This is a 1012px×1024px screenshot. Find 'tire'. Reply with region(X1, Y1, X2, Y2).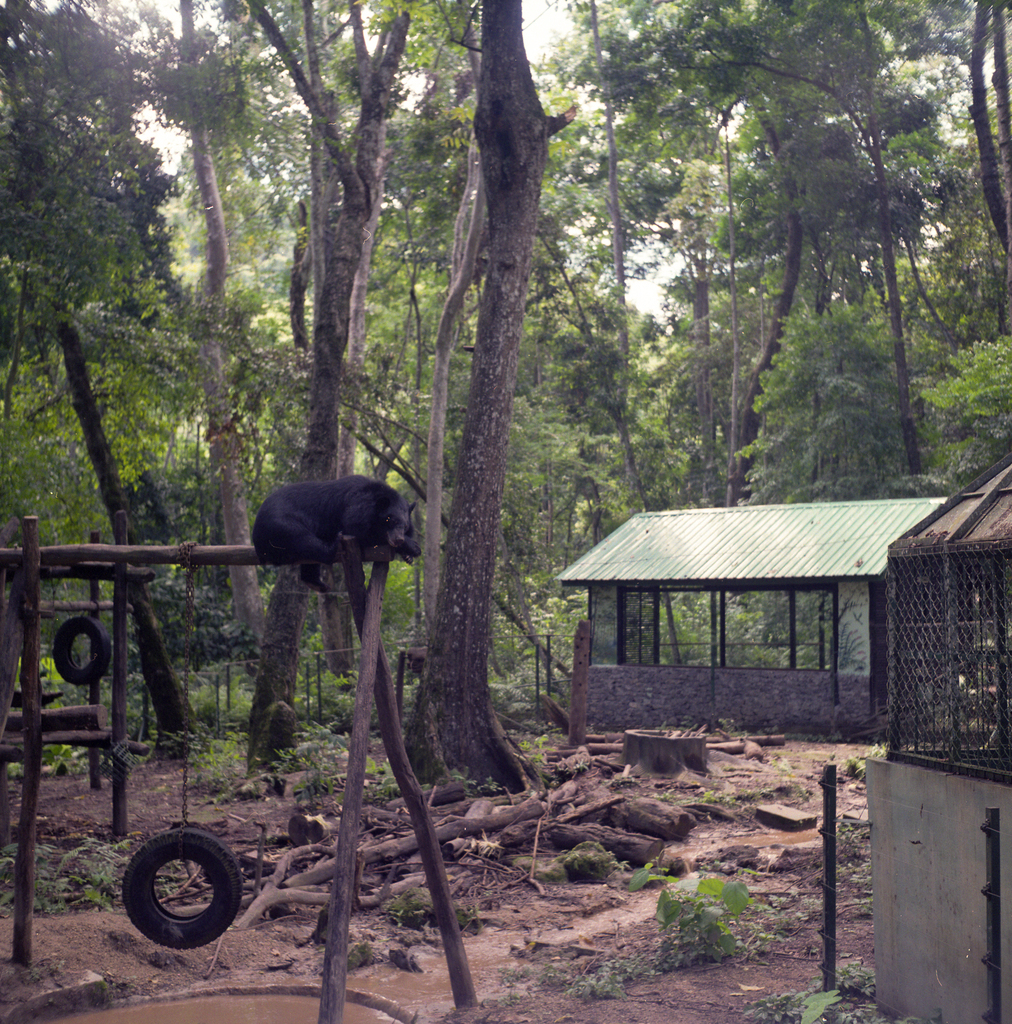
region(54, 616, 111, 686).
